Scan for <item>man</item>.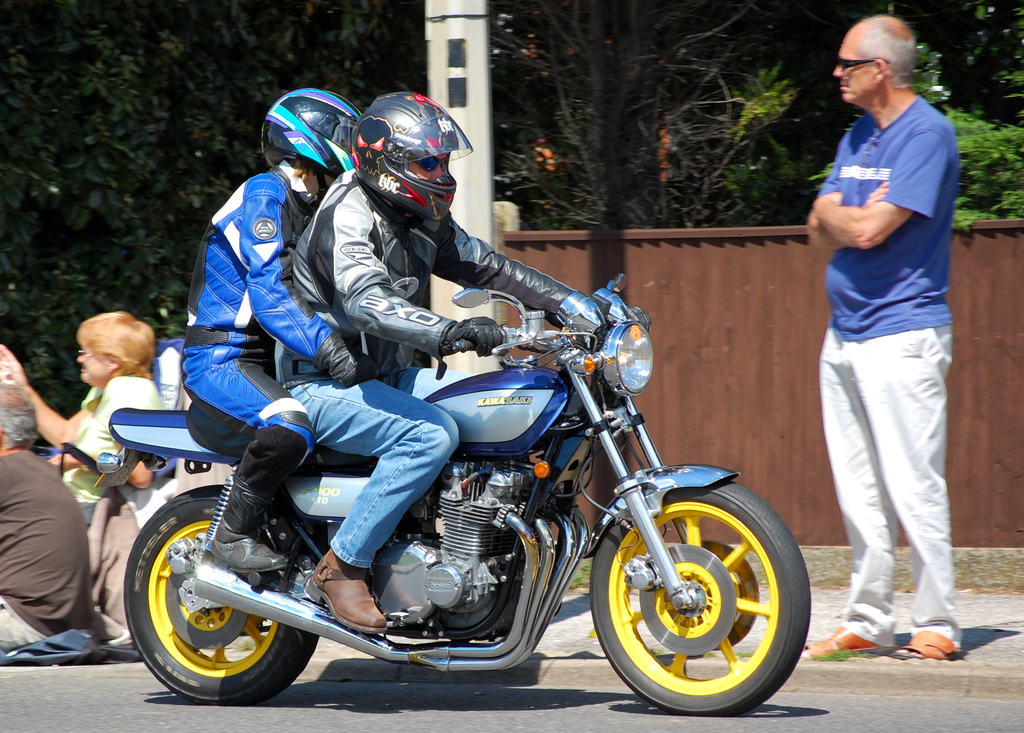
Scan result: select_region(292, 74, 652, 630).
